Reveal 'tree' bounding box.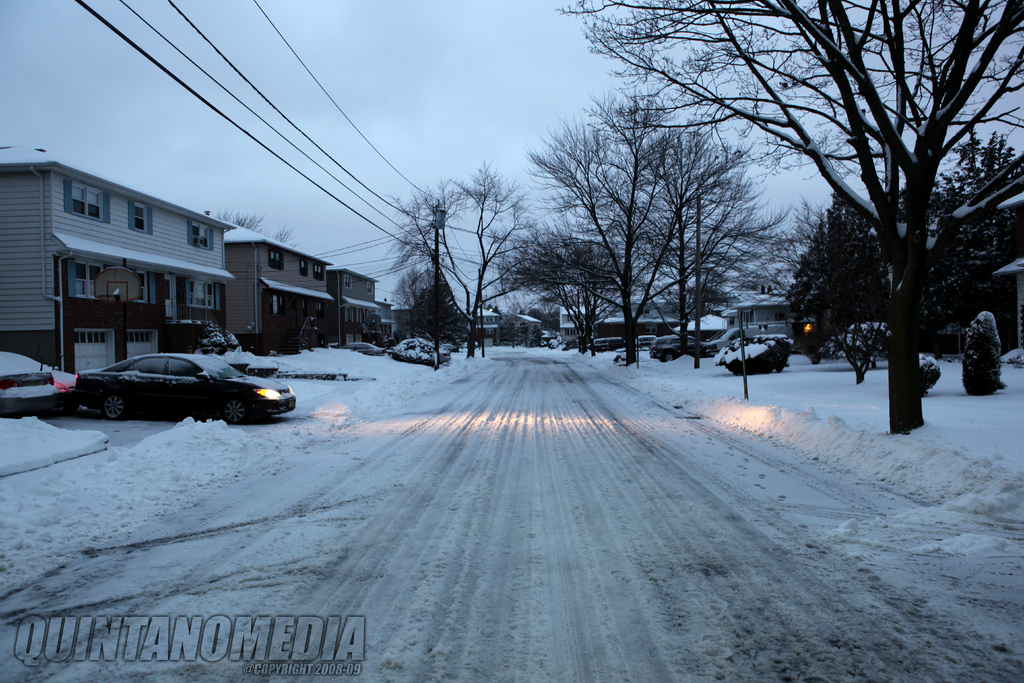
Revealed: 367, 179, 467, 372.
